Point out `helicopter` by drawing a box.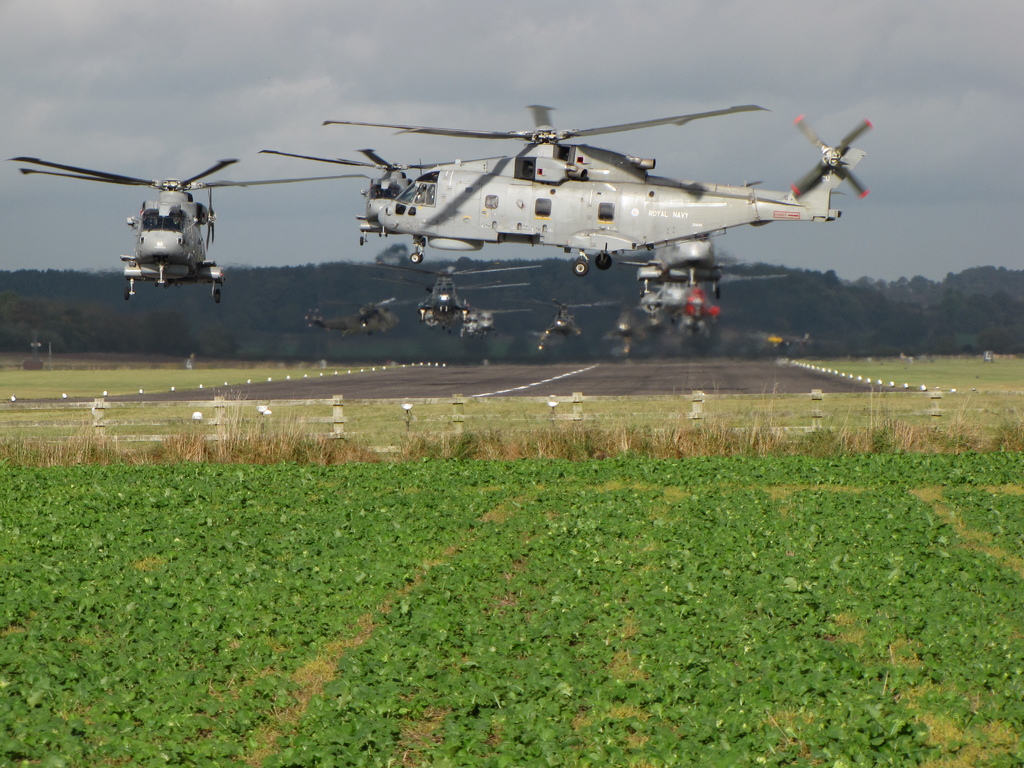
detection(463, 307, 527, 337).
